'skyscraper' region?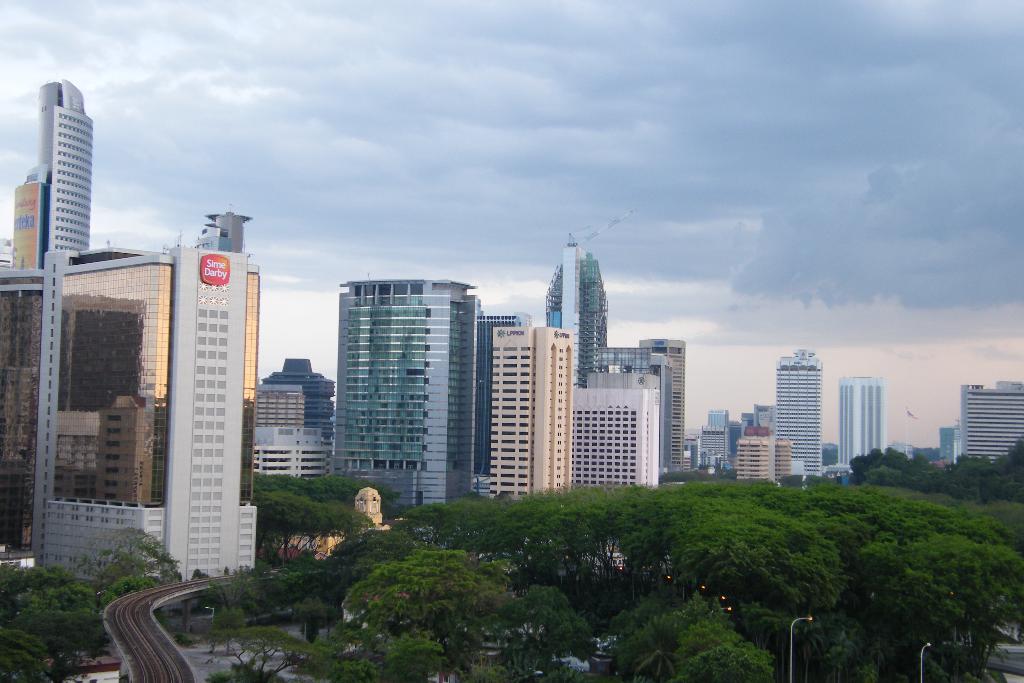
Rect(726, 406, 769, 441)
